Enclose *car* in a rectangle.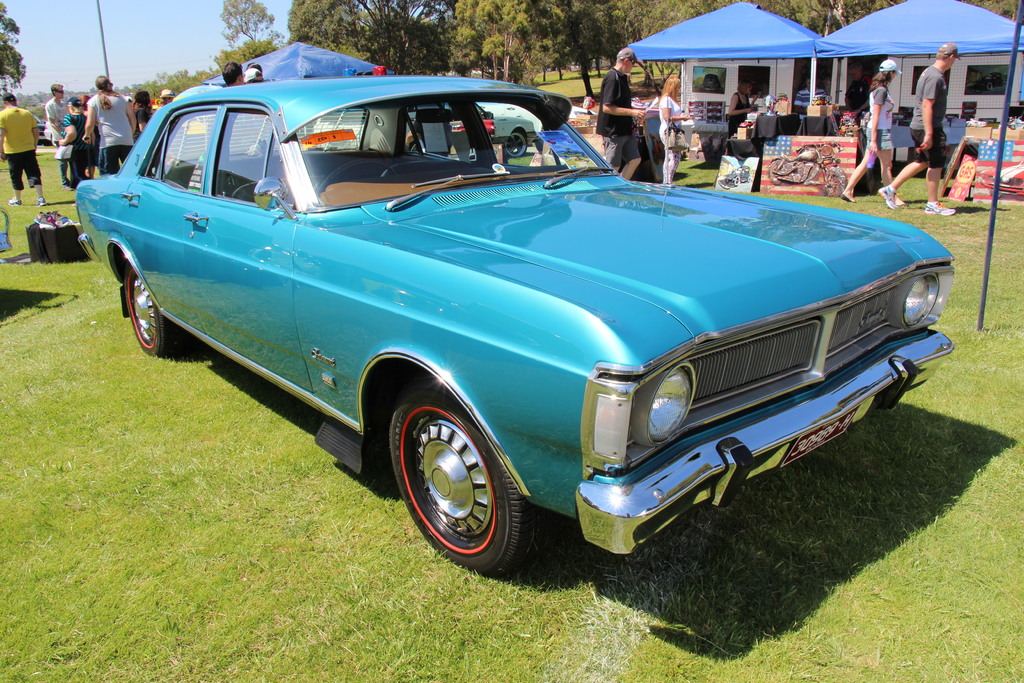
[left=475, top=103, right=536, bottom=158].
